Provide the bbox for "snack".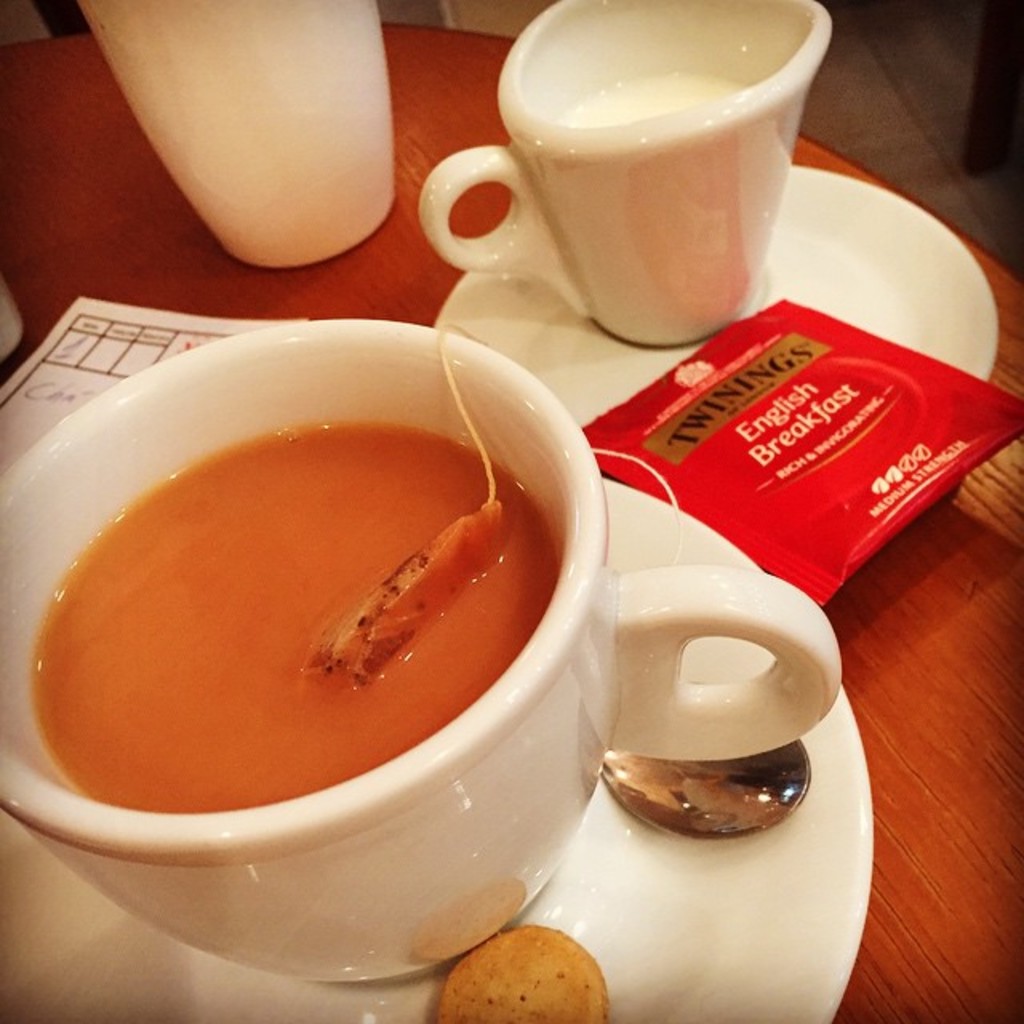
434 923 611 1022.
